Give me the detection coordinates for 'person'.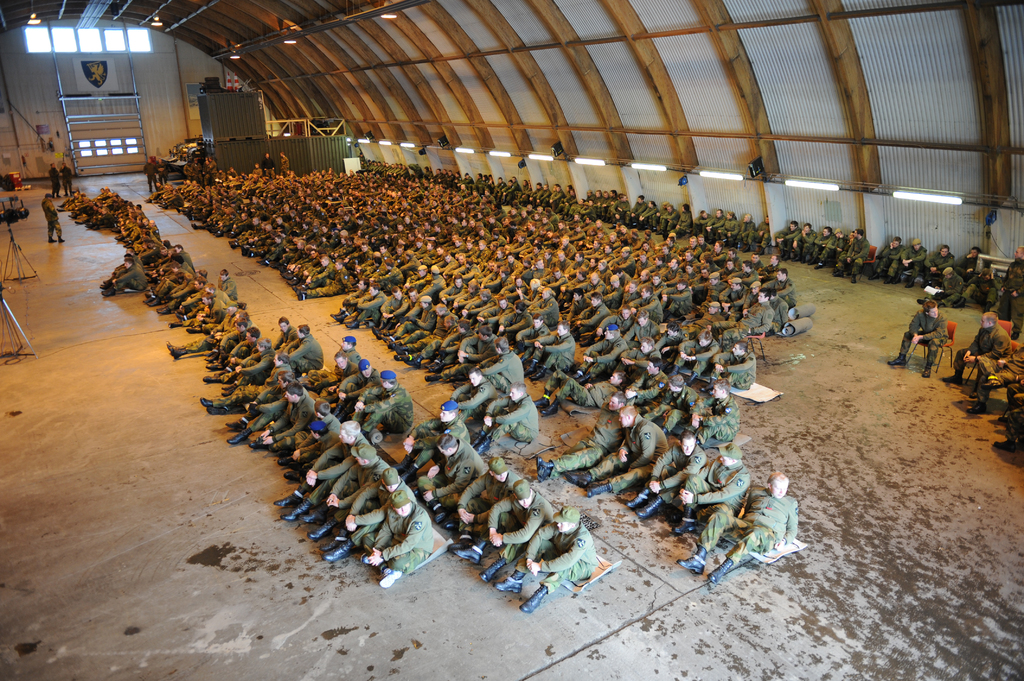
bbox=[35, 191, 68, 249].
